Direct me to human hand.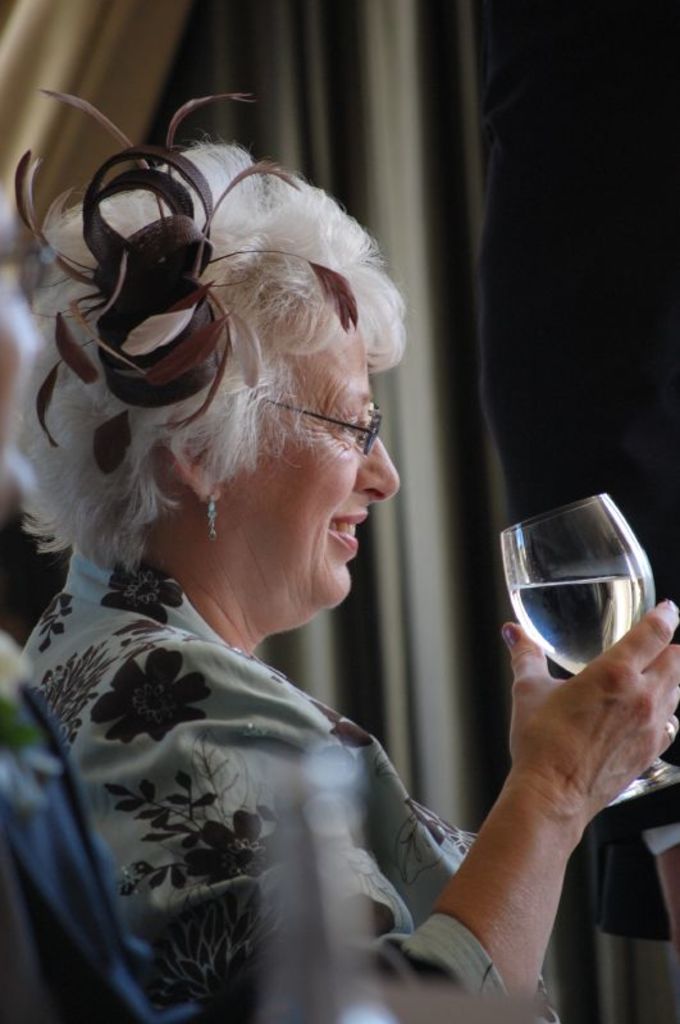
Direction: bbox=(433, 596, 668, 984).
